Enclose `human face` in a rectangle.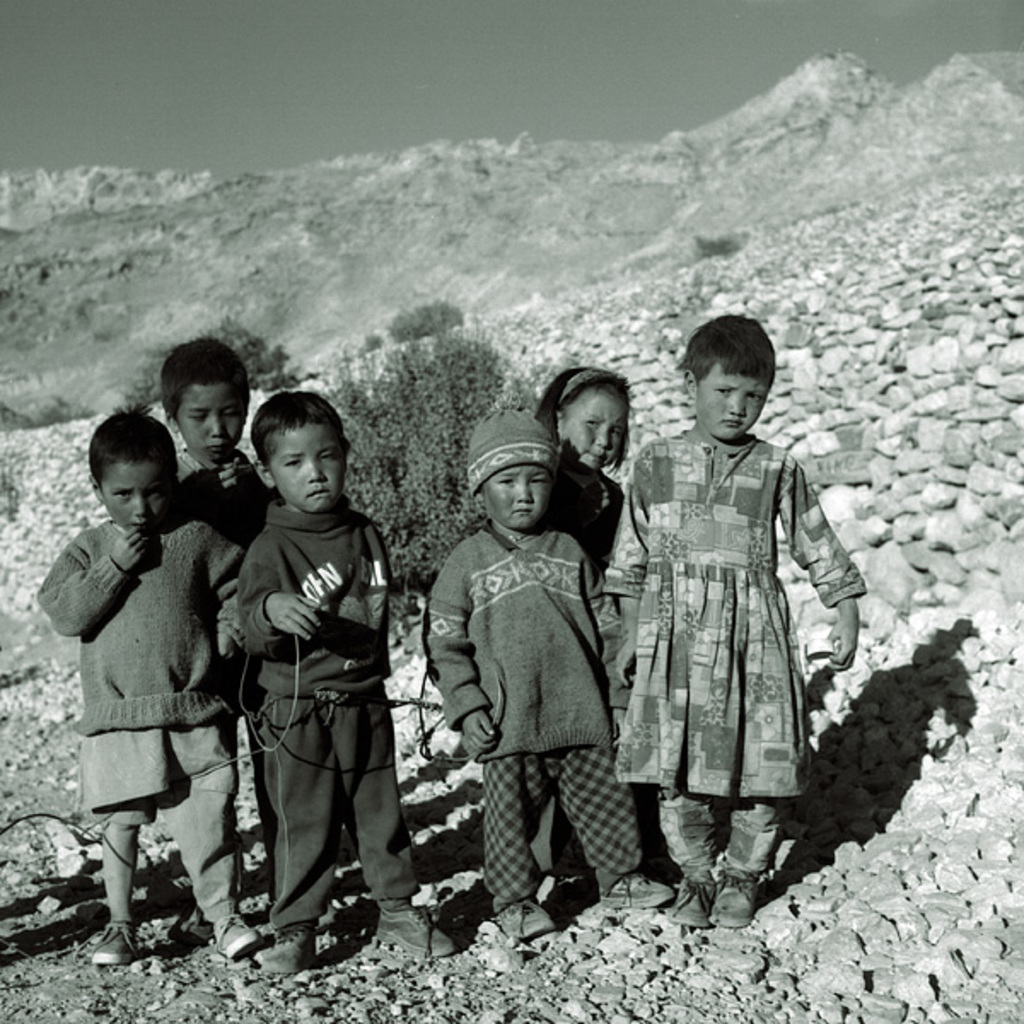
(left=486, top=468, right=544, bottom=531).
